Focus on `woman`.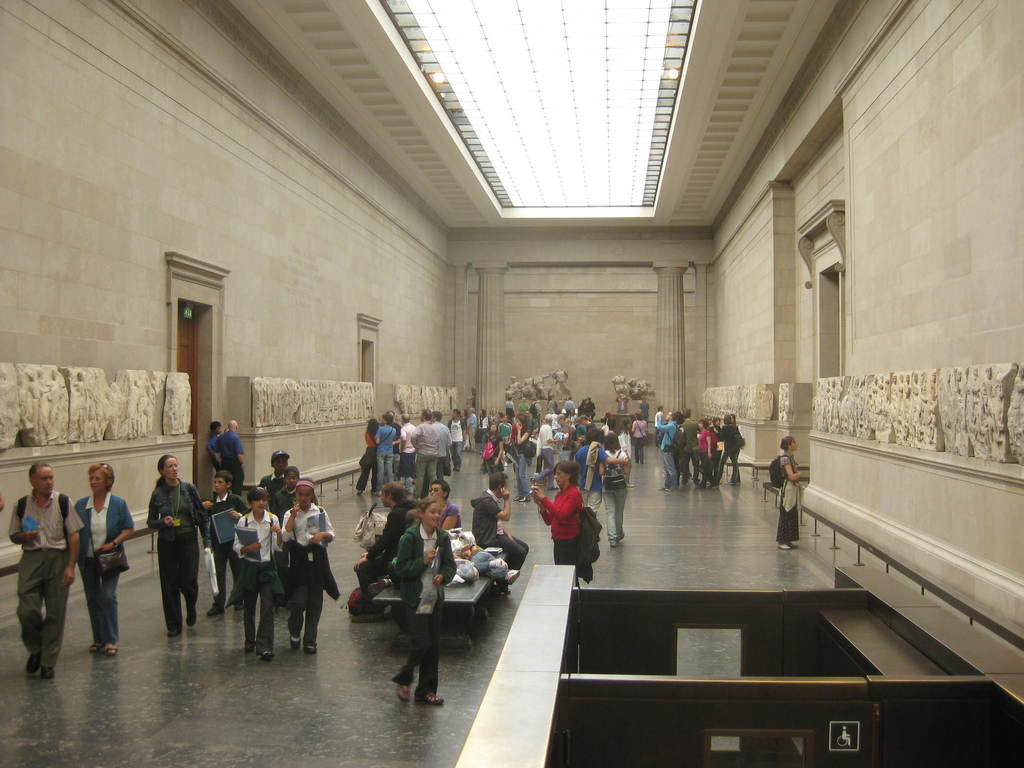
Focused at box=[525, 459, 581, 556].
